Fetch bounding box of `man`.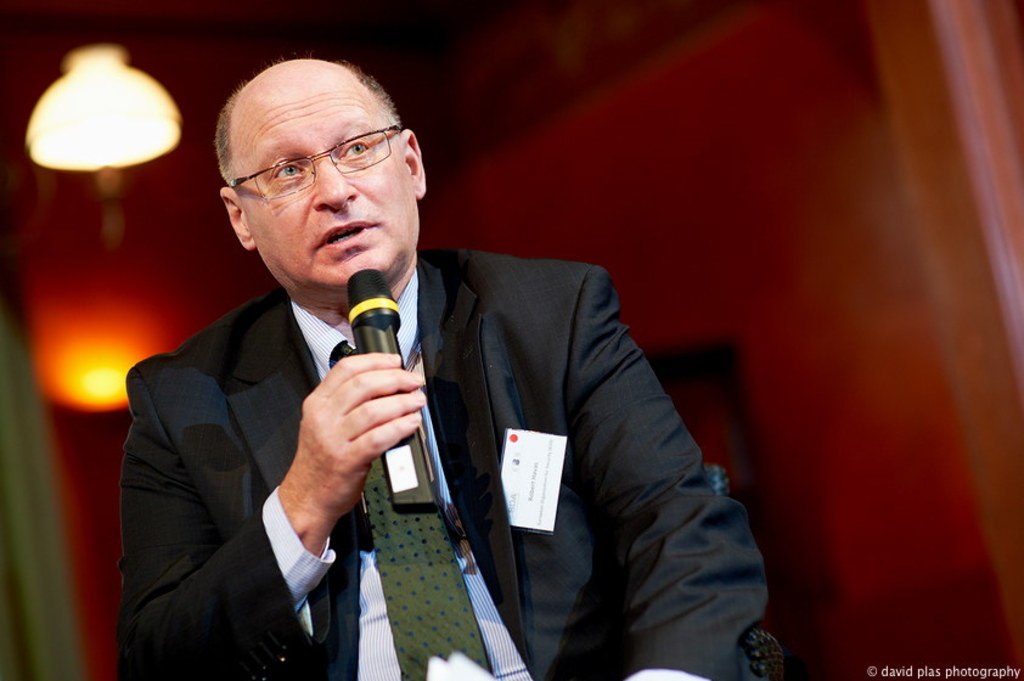
Bbox: 118/69/580/674.
